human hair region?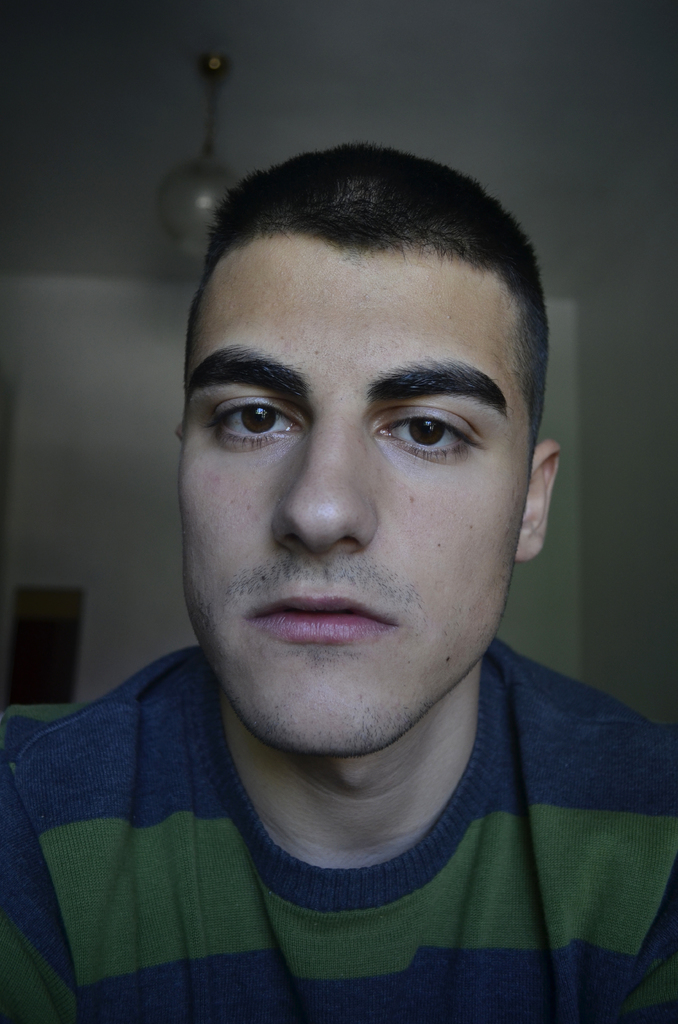
Rect(173, 139, 549, 456)
